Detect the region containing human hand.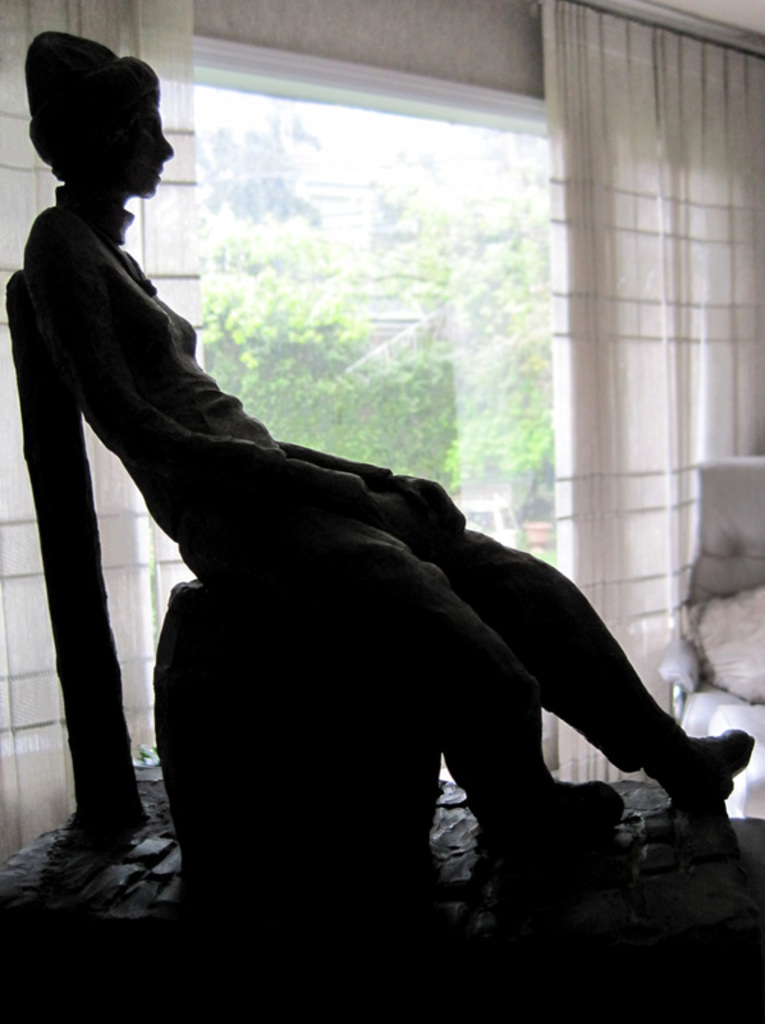
<box>317,471,372,518</box>.
